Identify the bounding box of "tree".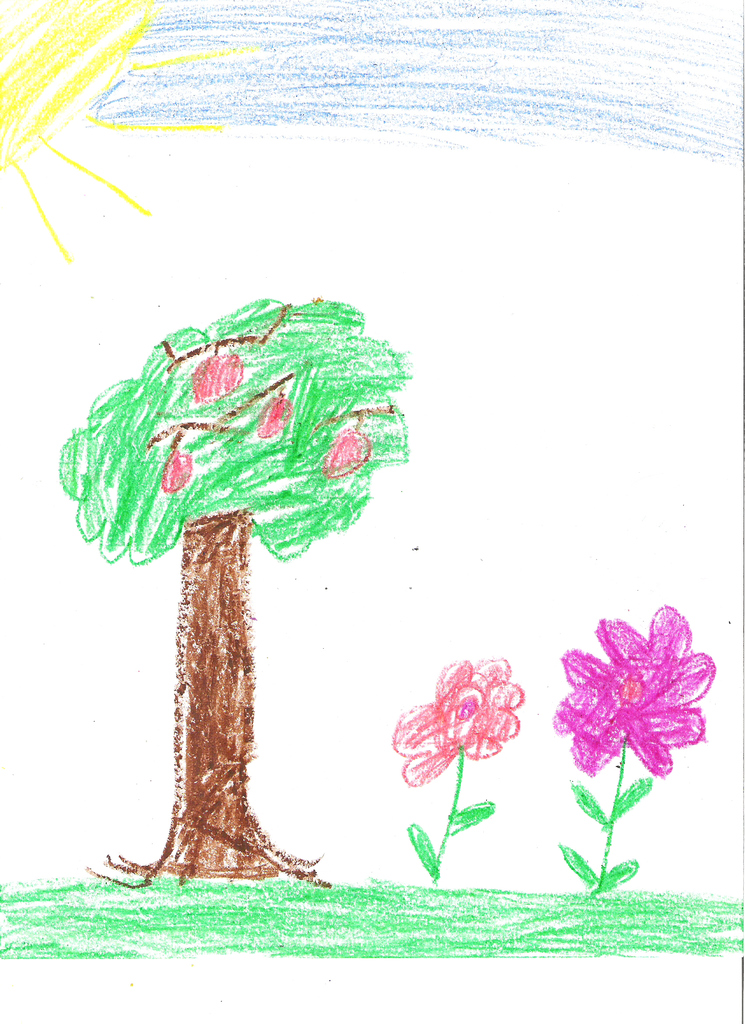
box=[17, 168, 498, 870].
